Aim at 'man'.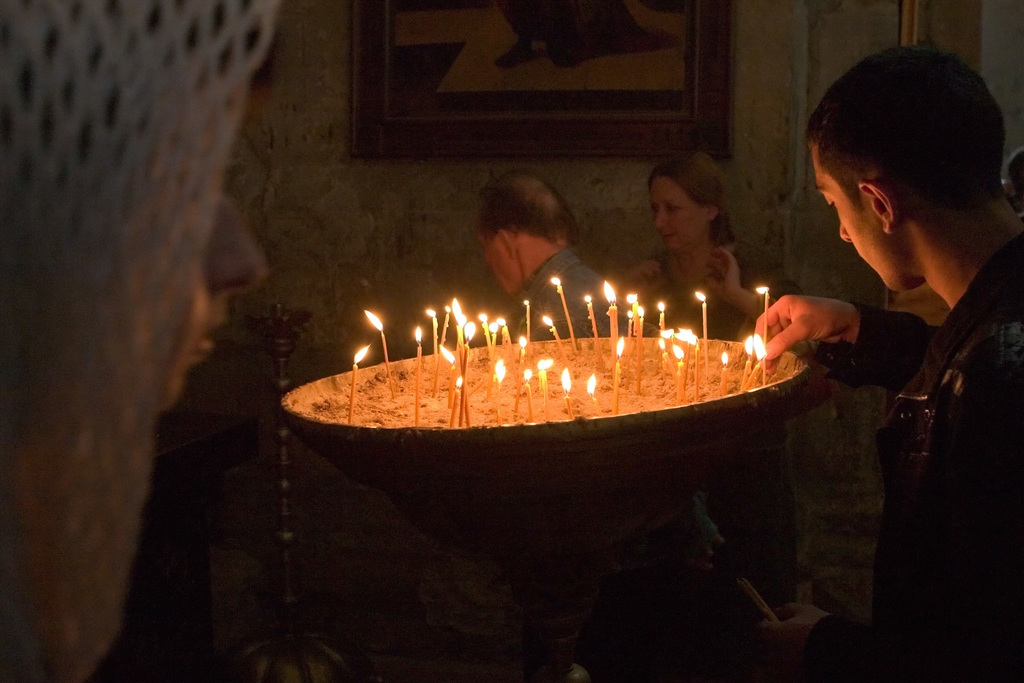
Aimed at bbox=[795, 50, 1023, 615].
